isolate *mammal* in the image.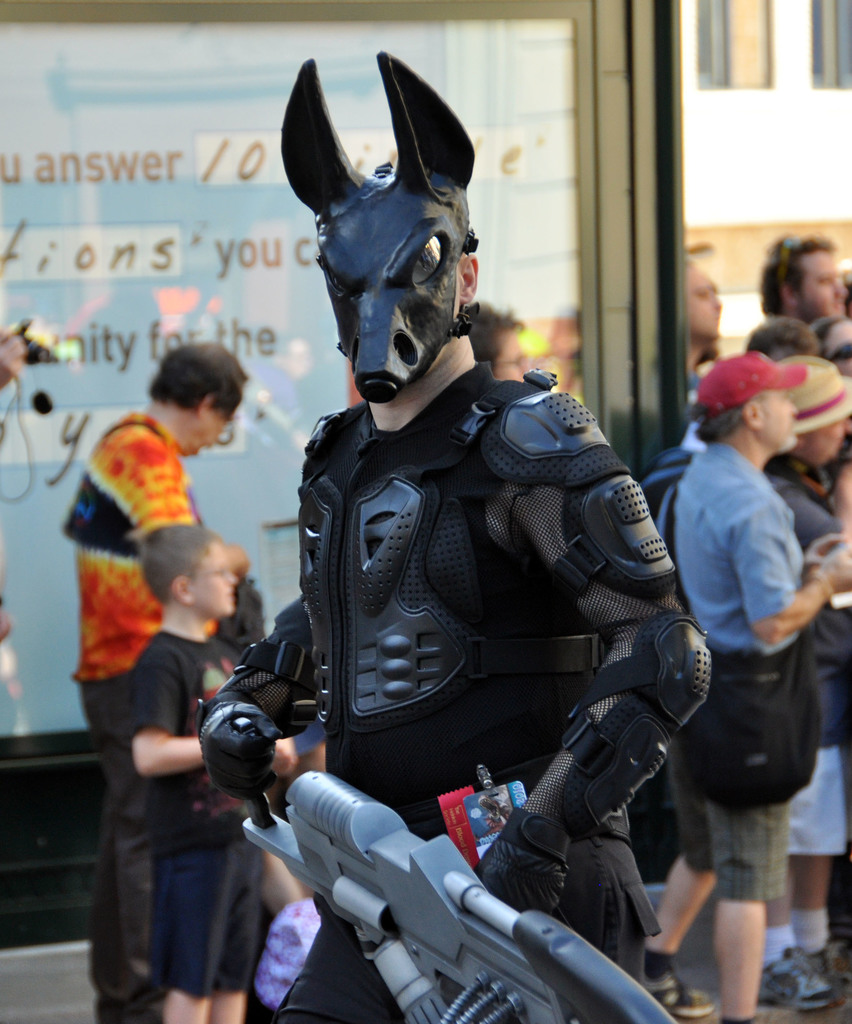
Isolated region: rect(650, 281, 846, 1023).
